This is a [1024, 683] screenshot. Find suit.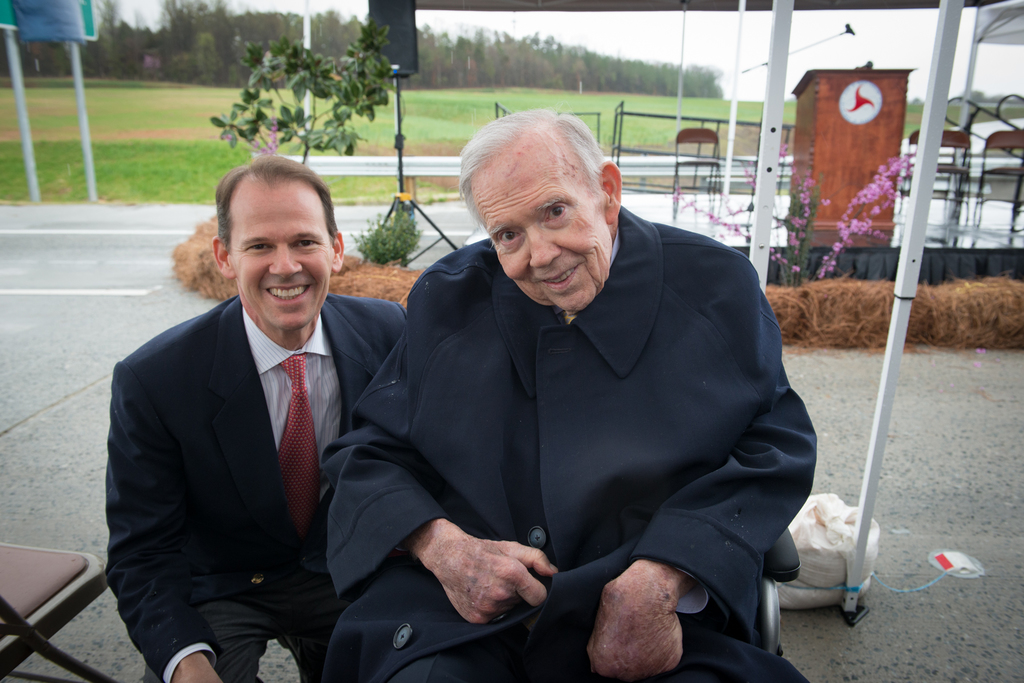
Bounding box: (113,173,405,675).
